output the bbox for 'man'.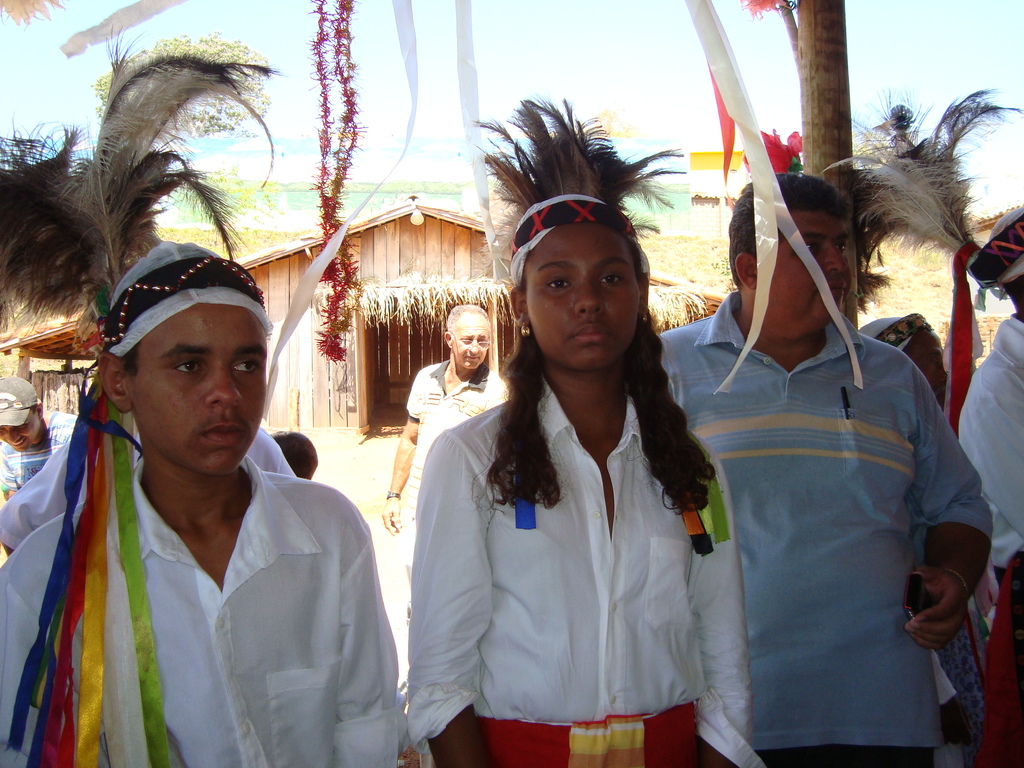
<box>959,206,1023,767</box>.
